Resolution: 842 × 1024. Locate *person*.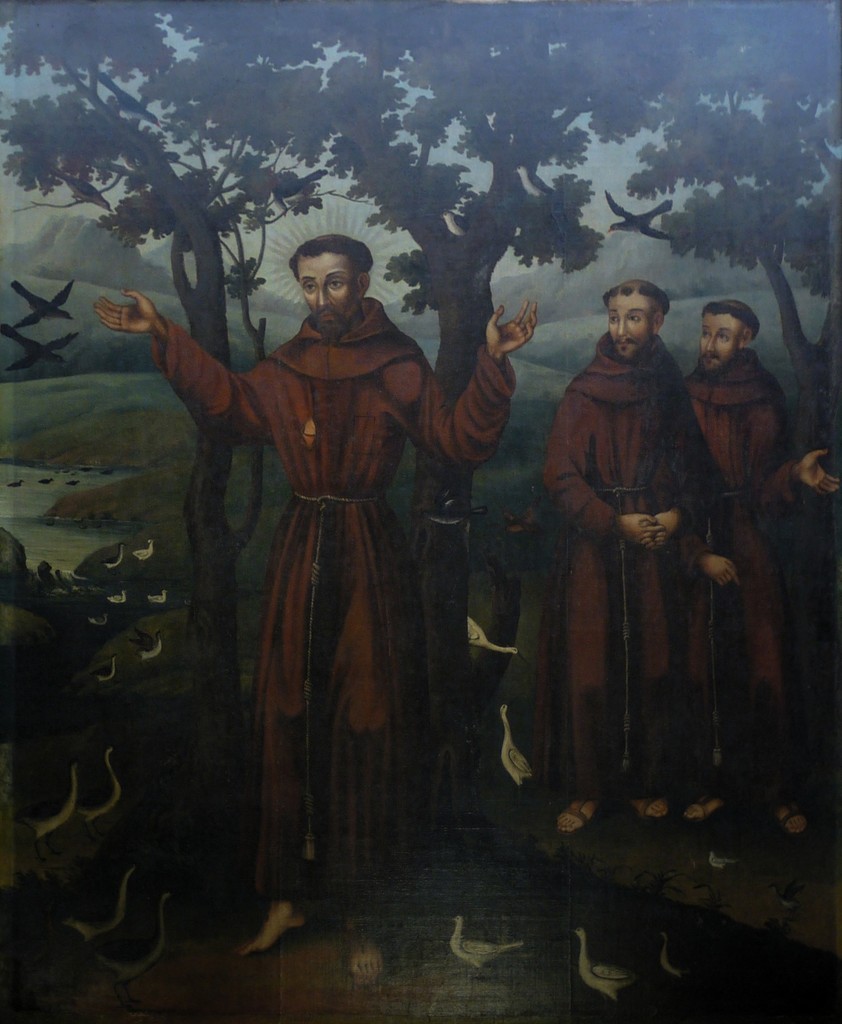
<box>679,297,841,839</box>.
